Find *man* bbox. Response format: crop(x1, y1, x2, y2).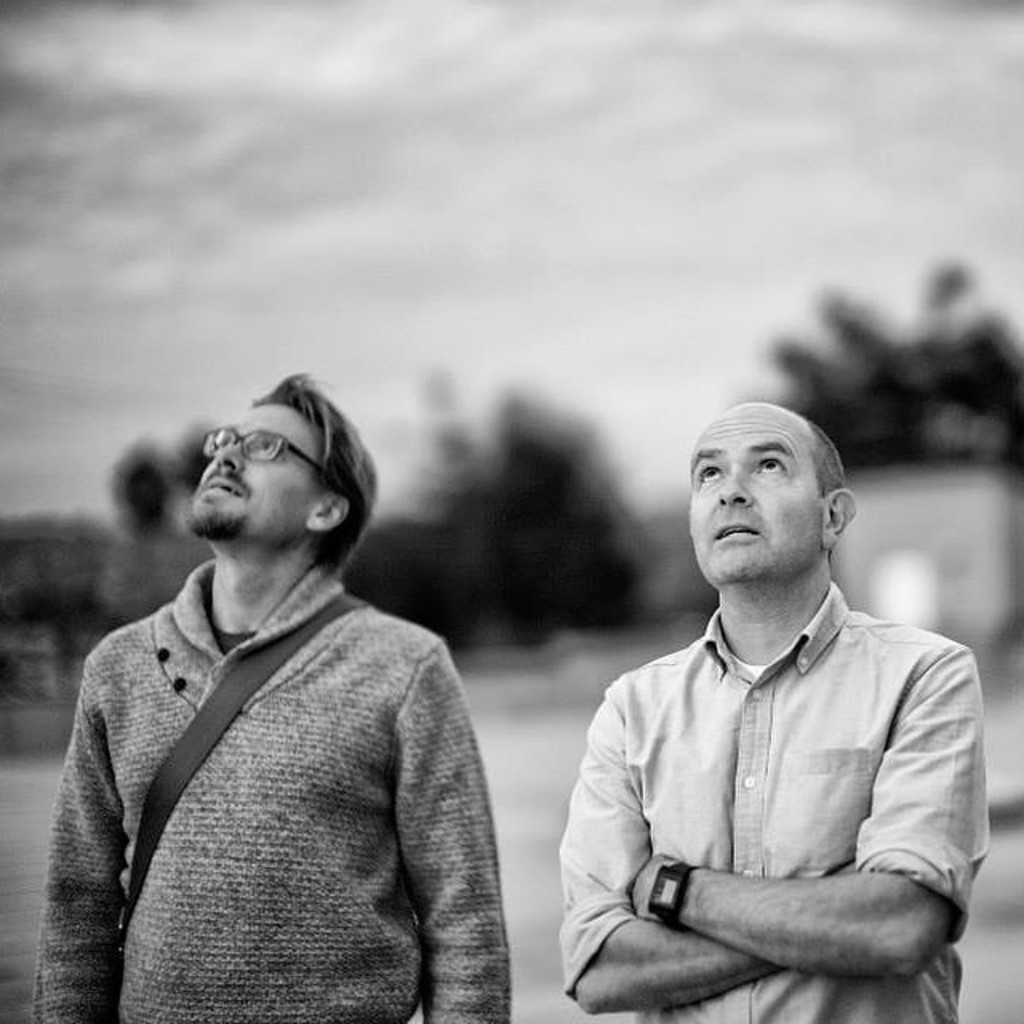
crop(27, 373, 510, 1022).
